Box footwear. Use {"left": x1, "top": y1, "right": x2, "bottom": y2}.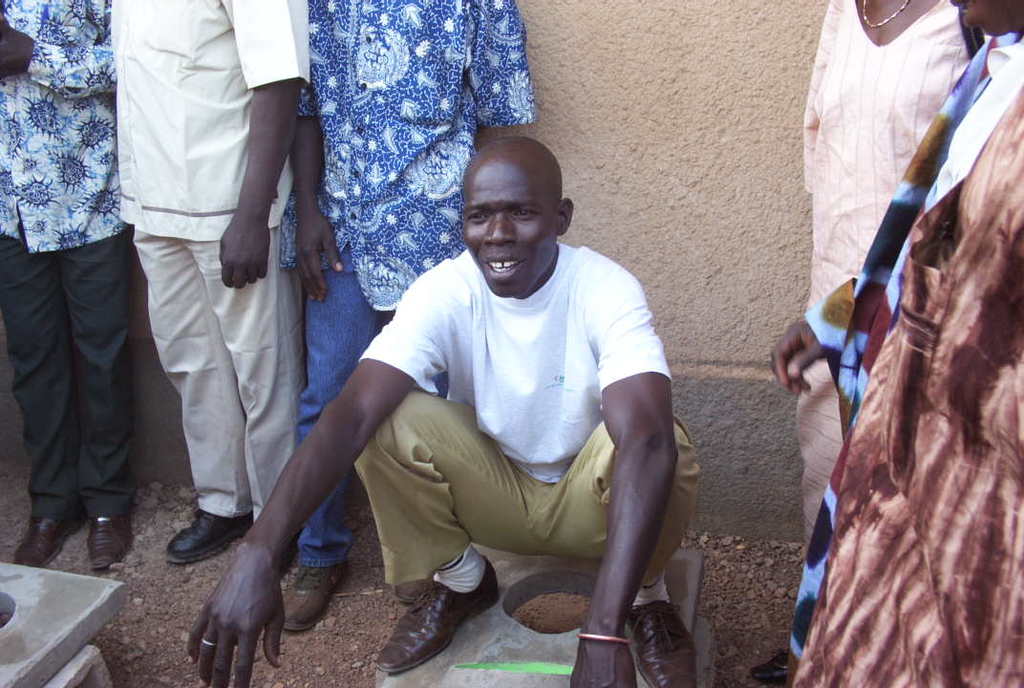
{"left": 373, "top": 567, "right": 492, "bottom": 678}.
